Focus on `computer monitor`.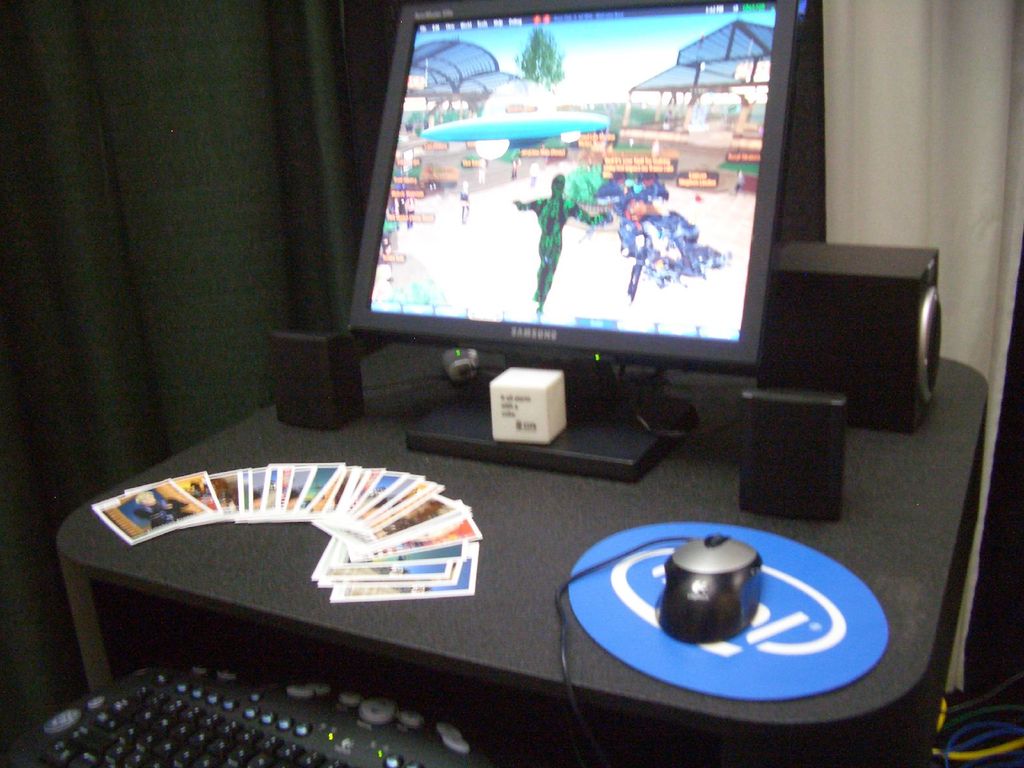
Focused at box(281, 0, 832, 468).
